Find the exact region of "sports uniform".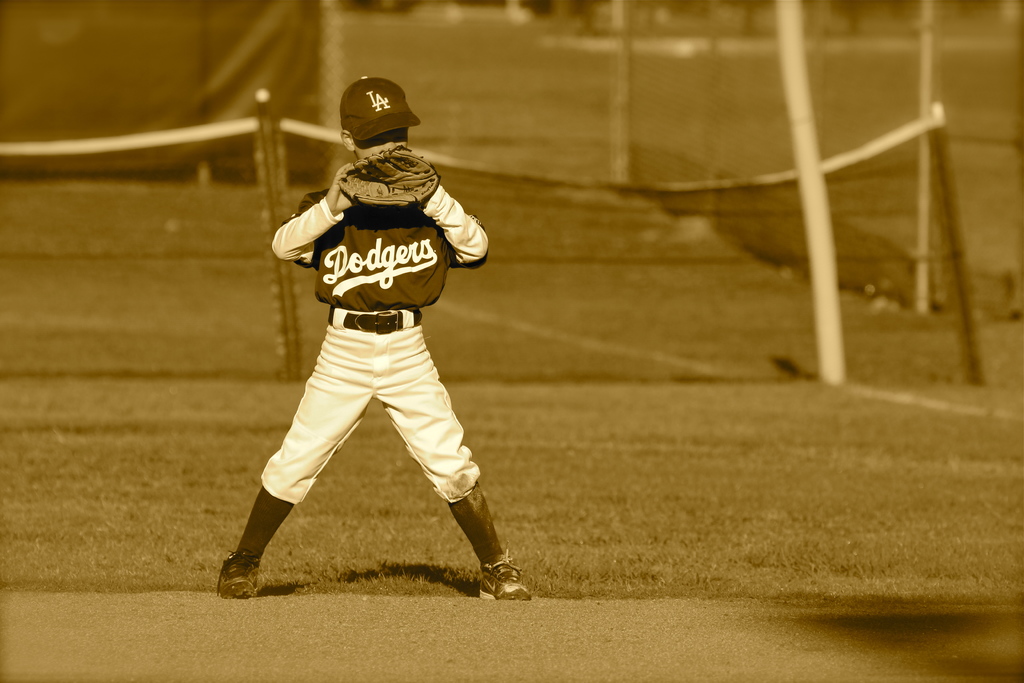
Exact region: box=[224, 76, 501, 604].
